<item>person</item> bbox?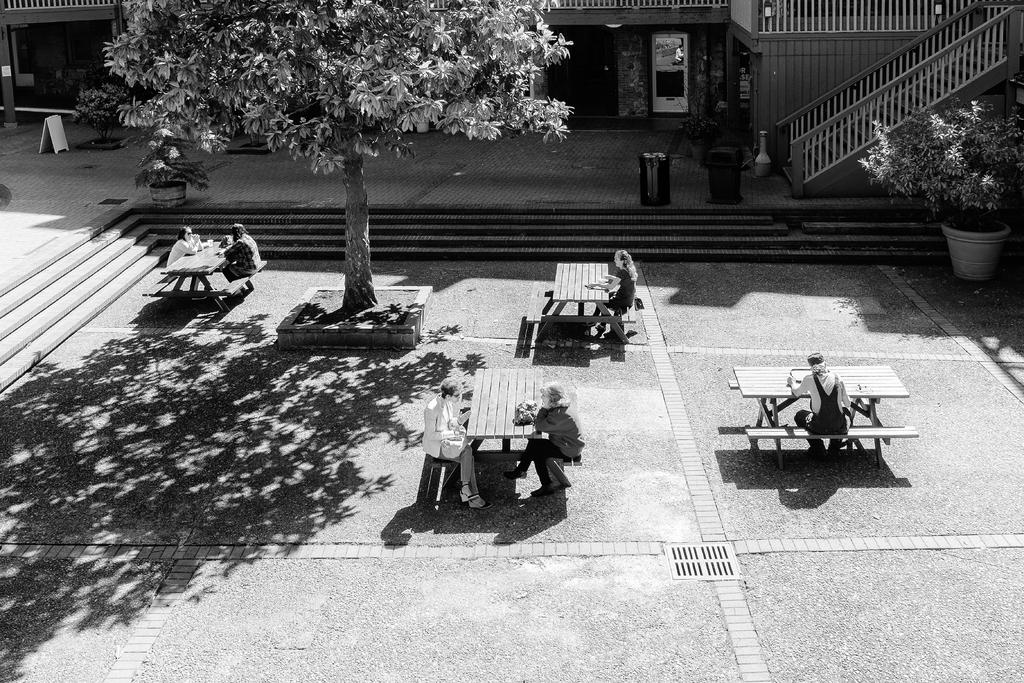
Rect(222, 225, 264, 281)
